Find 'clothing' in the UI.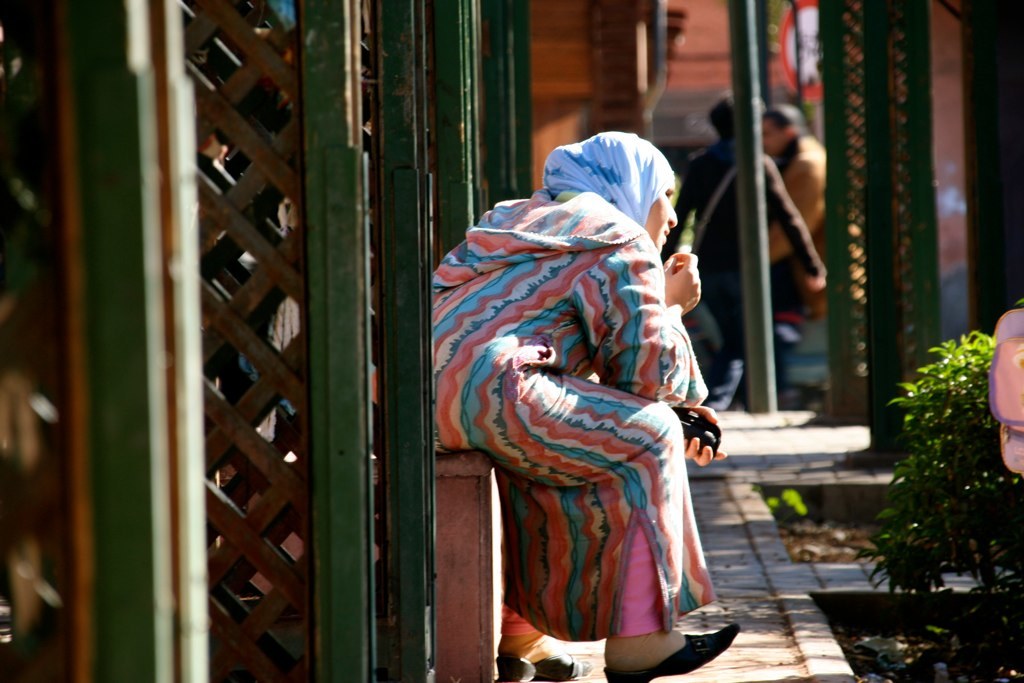
UI element at pyautogui.locateOnScreen(668, 151, 829, 314).
